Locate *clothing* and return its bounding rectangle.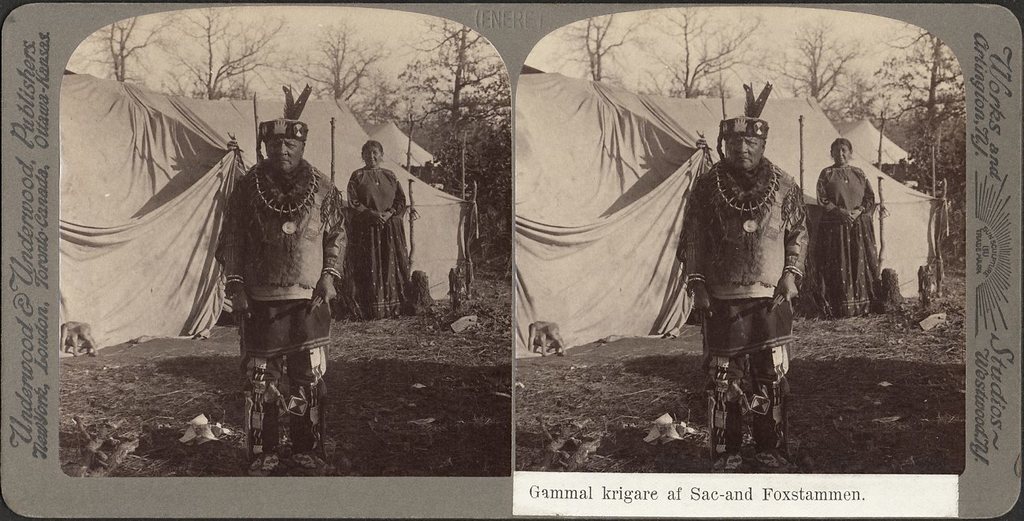
<box>658,144,814,465</box>.
